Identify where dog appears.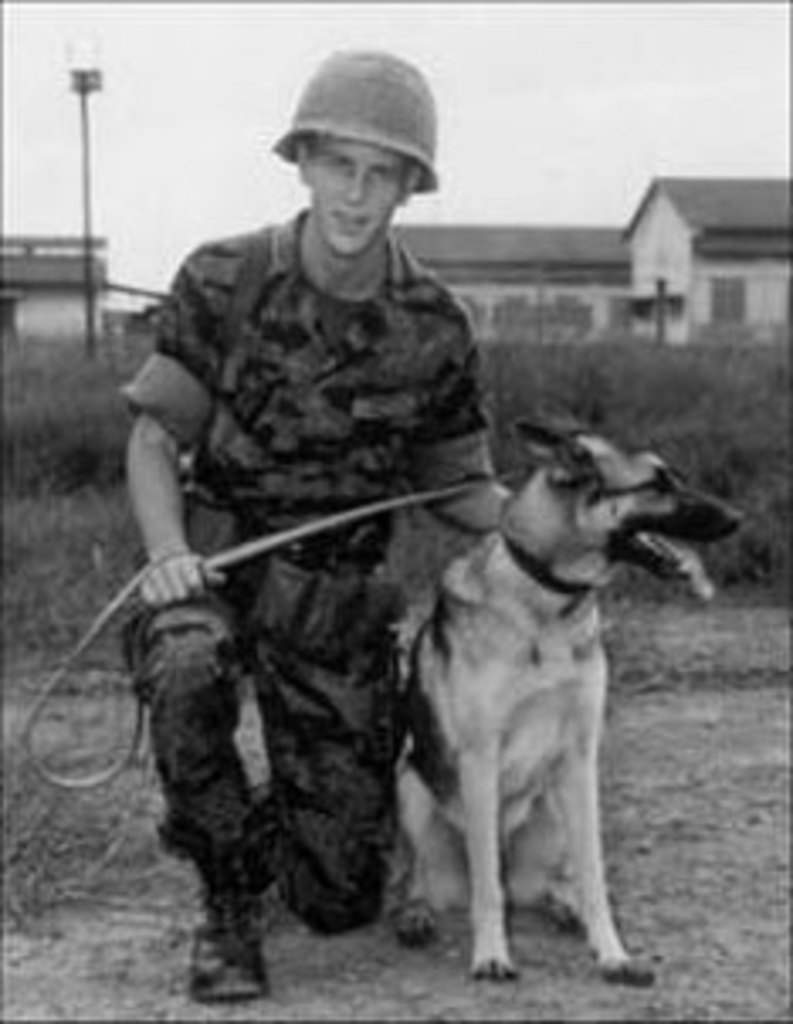
Appears at bbox=[386, 424, 749, 997].
